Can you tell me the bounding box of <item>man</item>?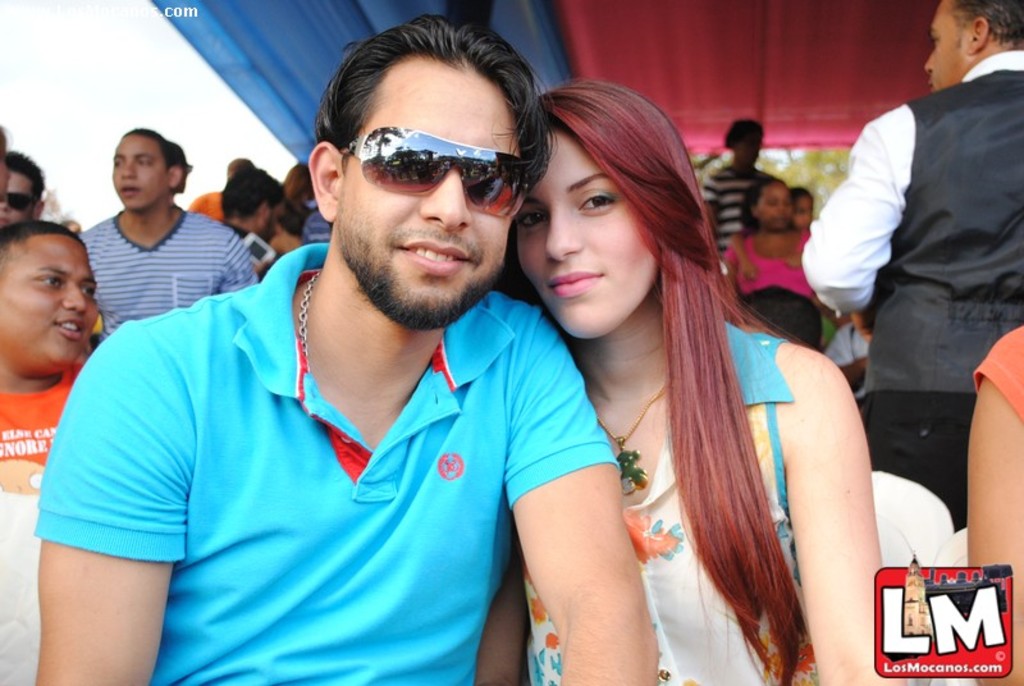
<box>55,31,678,676</box>.
